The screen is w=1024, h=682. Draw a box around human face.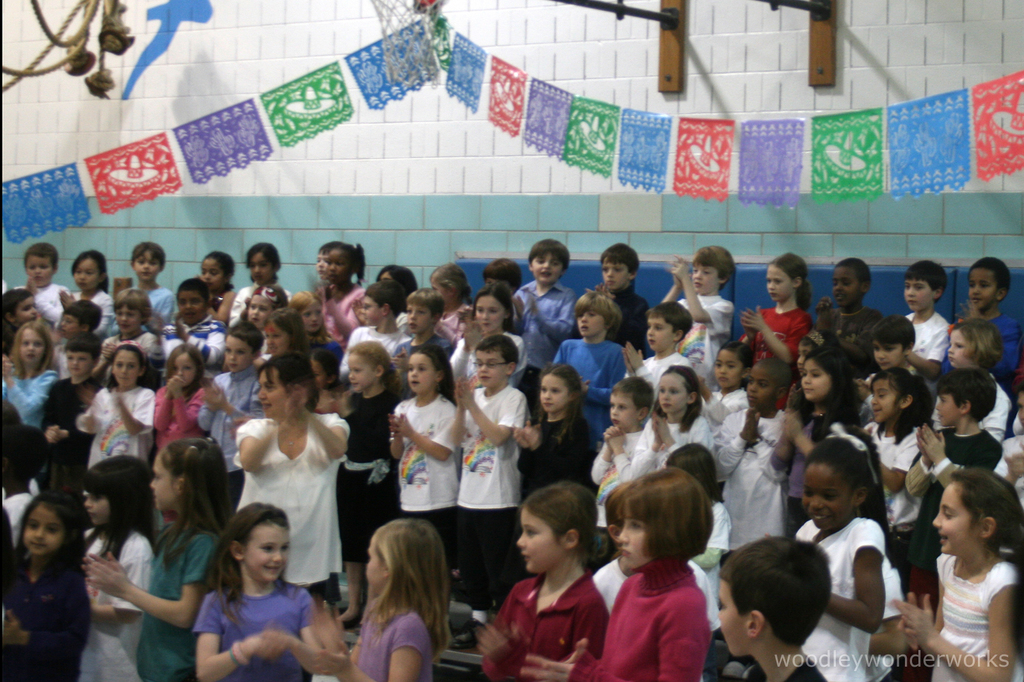
BBox(796, 340, 812, 377).
